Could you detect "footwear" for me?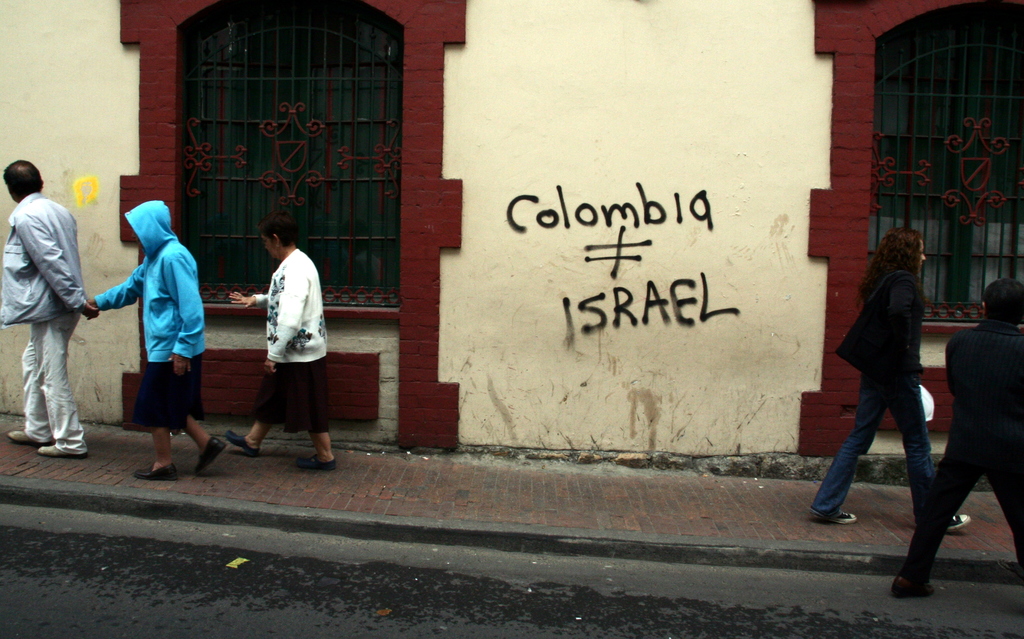
Detection result: select_region(189, 430, 230, 470).
